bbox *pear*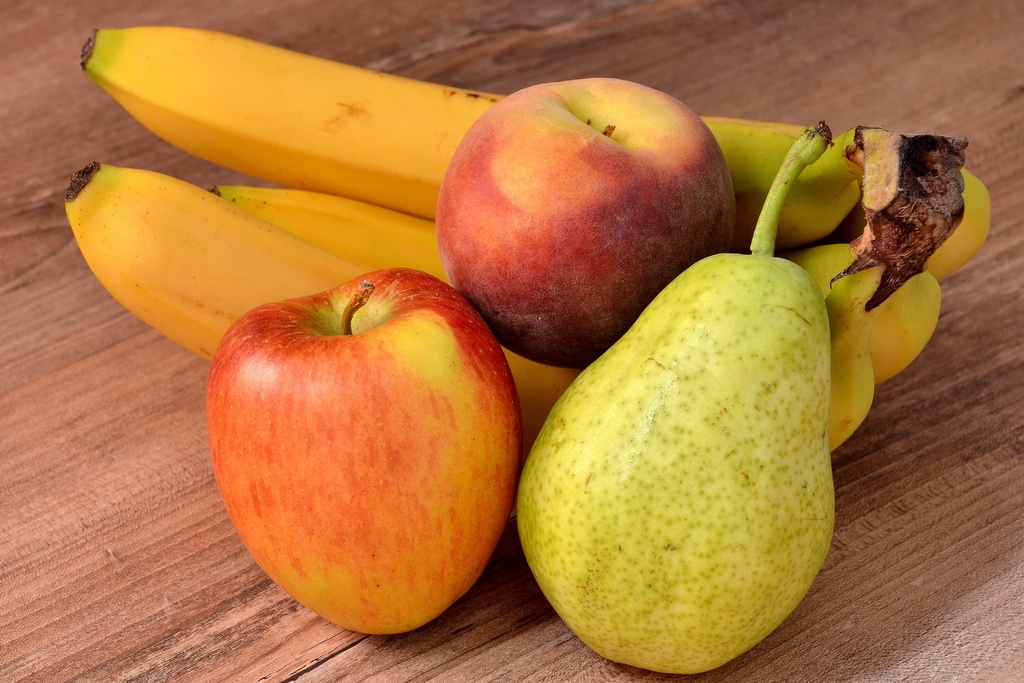
517:255:838:671
